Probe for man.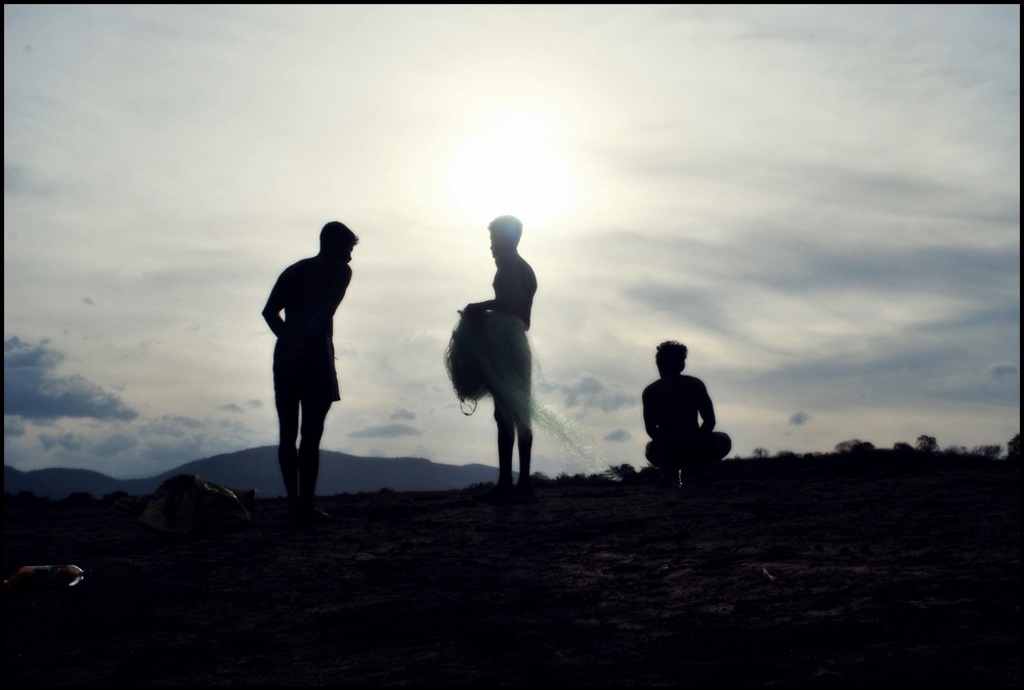
Probe result: select_region(260, 221, 368, 524).
